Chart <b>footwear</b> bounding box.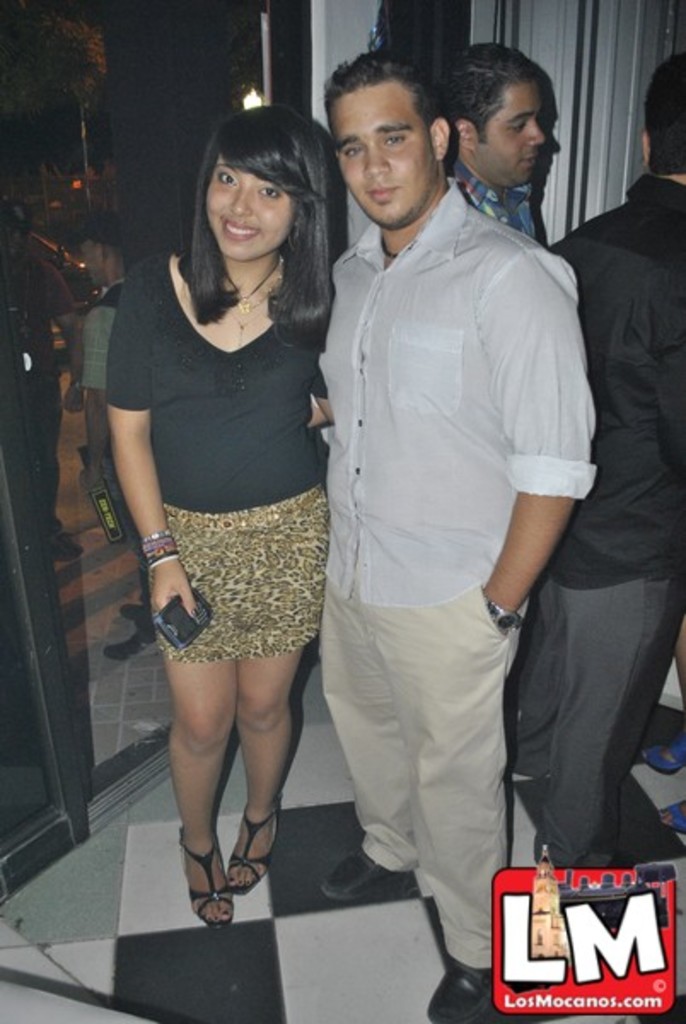
Charted: rect(319, 847, 399, 903).
